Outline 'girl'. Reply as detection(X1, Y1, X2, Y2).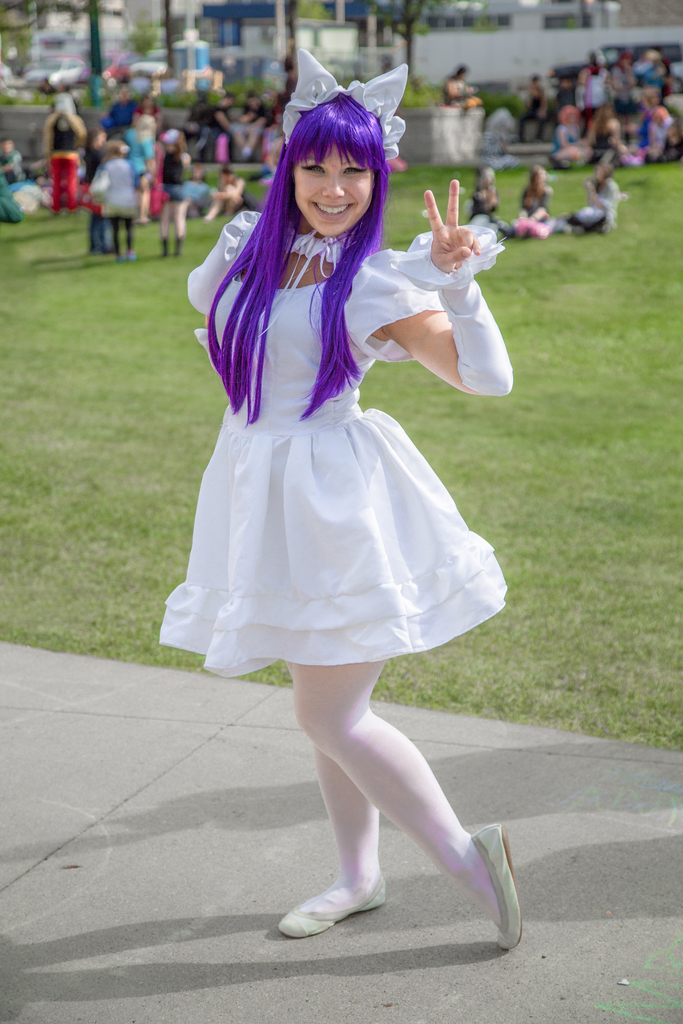
detection(467, 170, 511, 230).
